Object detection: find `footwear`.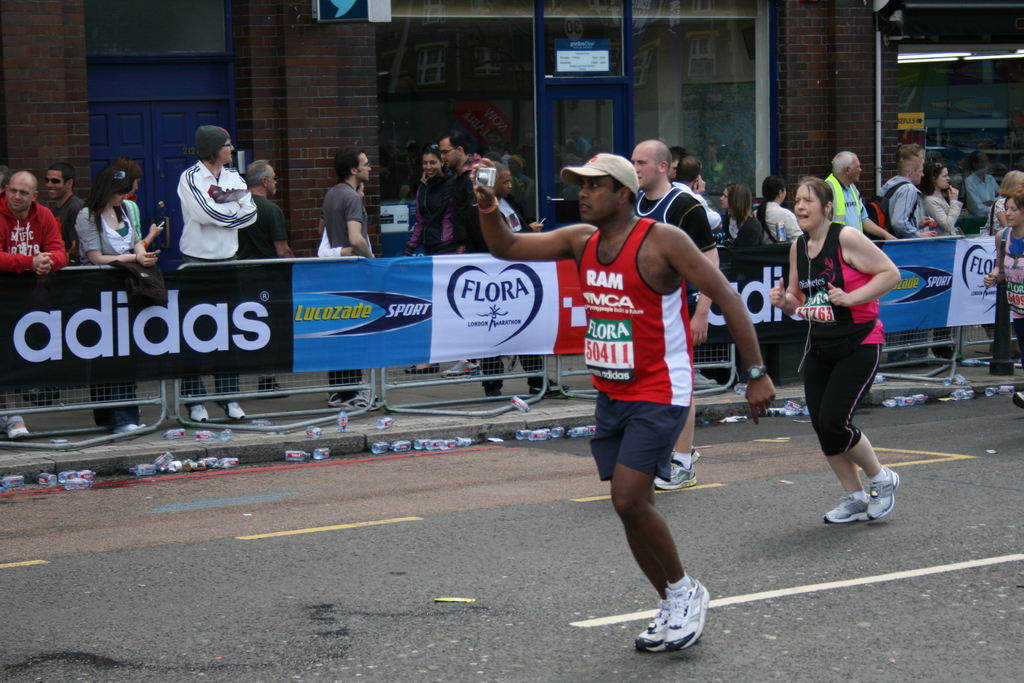
box(820, 490, 872, 526).
